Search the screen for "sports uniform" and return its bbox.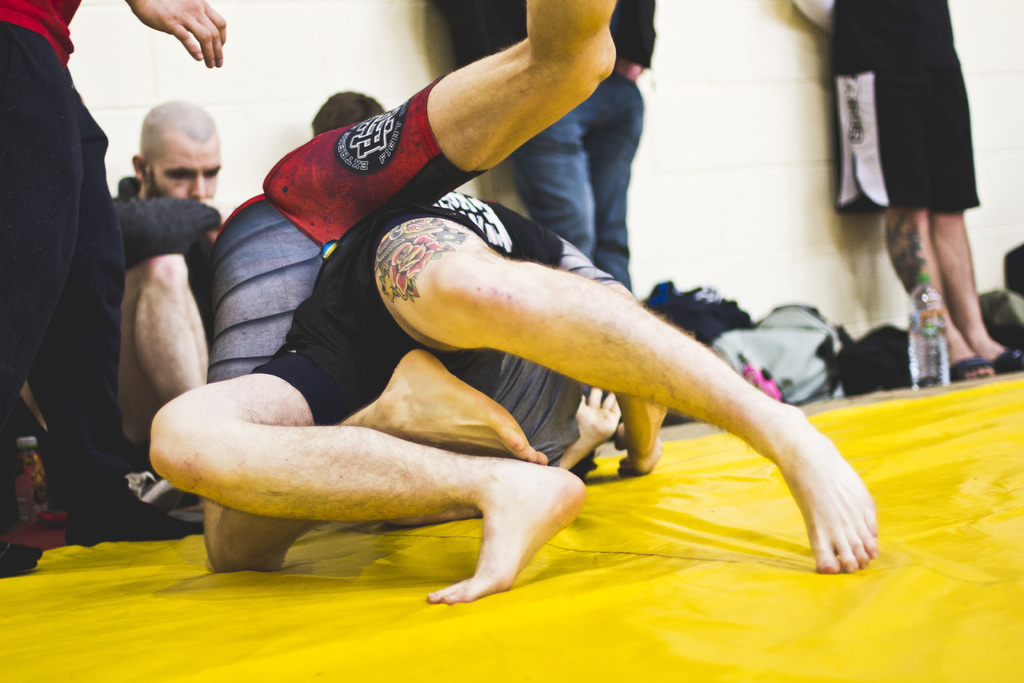
Found: 843 0 994 220.
